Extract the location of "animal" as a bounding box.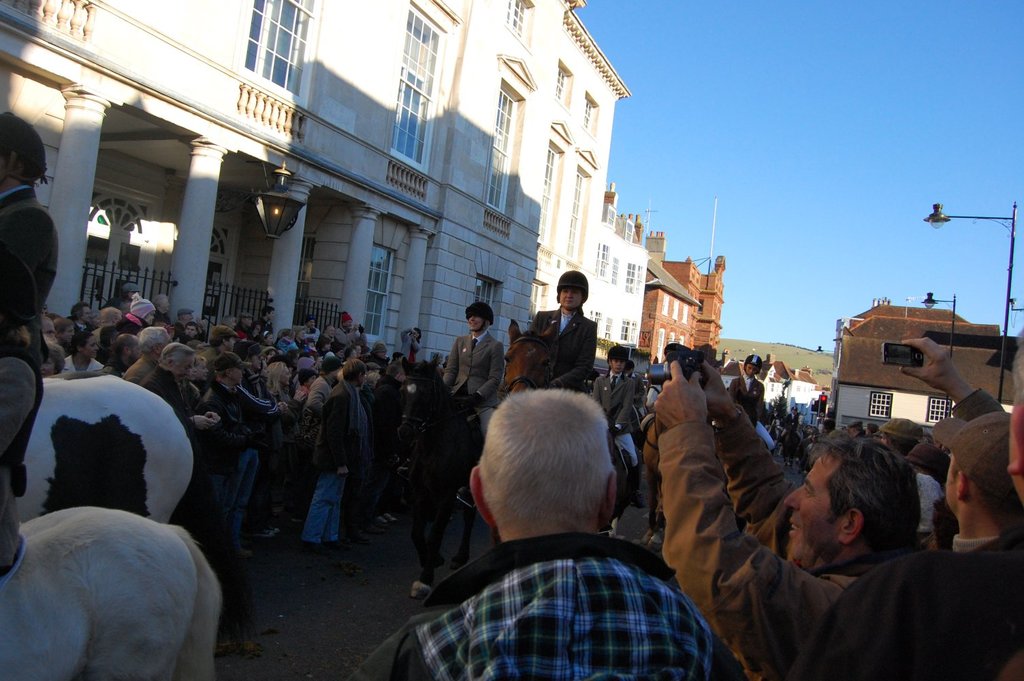
detection(7, 486, 238, 671).
